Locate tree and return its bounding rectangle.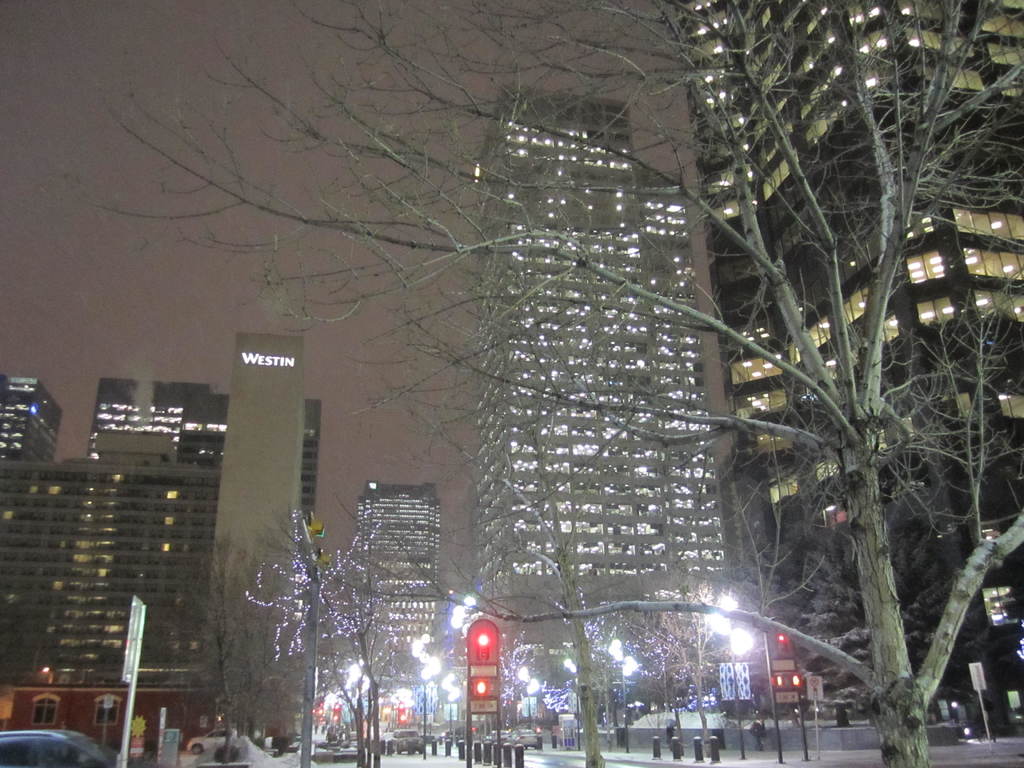
left=614, top=591, right=731, bottom=758.
